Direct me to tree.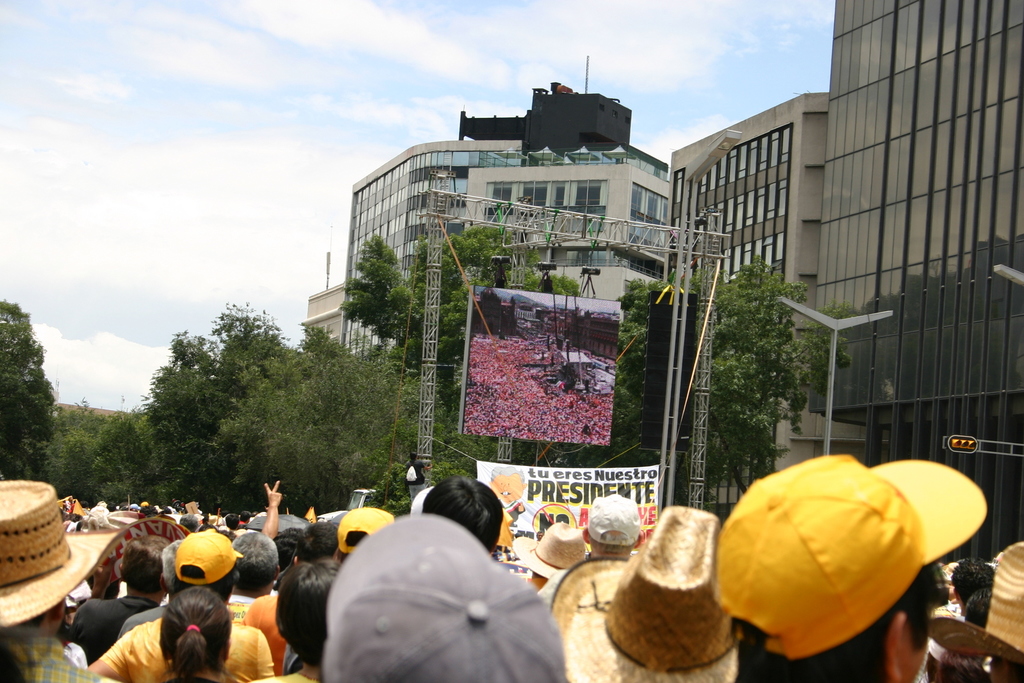
Direction: (332,230,593,530).
